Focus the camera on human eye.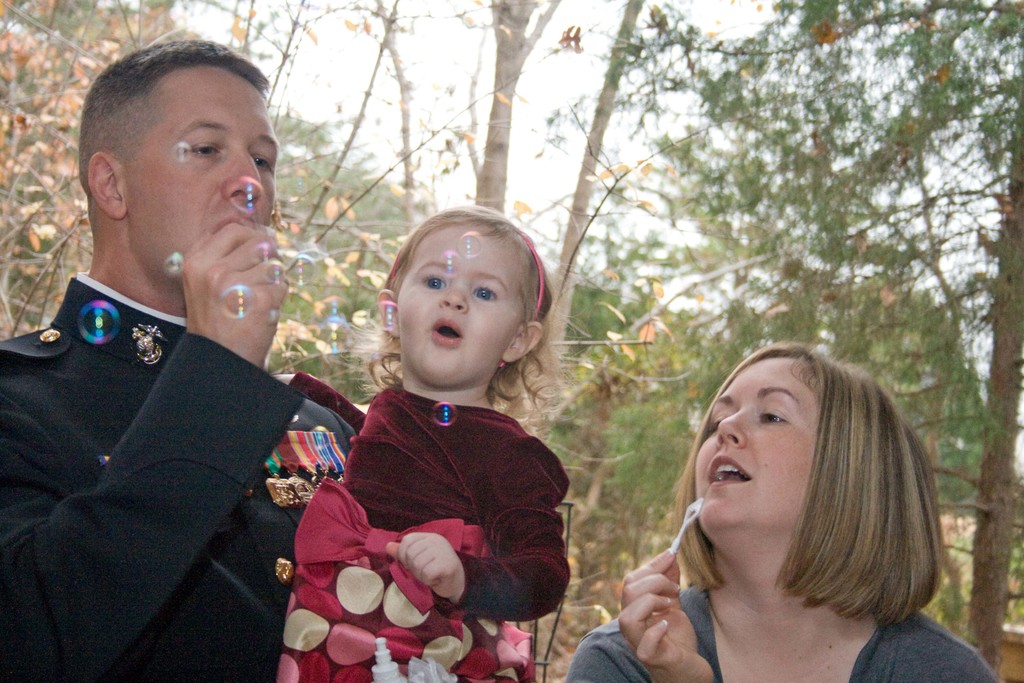
Focus region: x1=756 y1=401 x2=788 y2=425.
